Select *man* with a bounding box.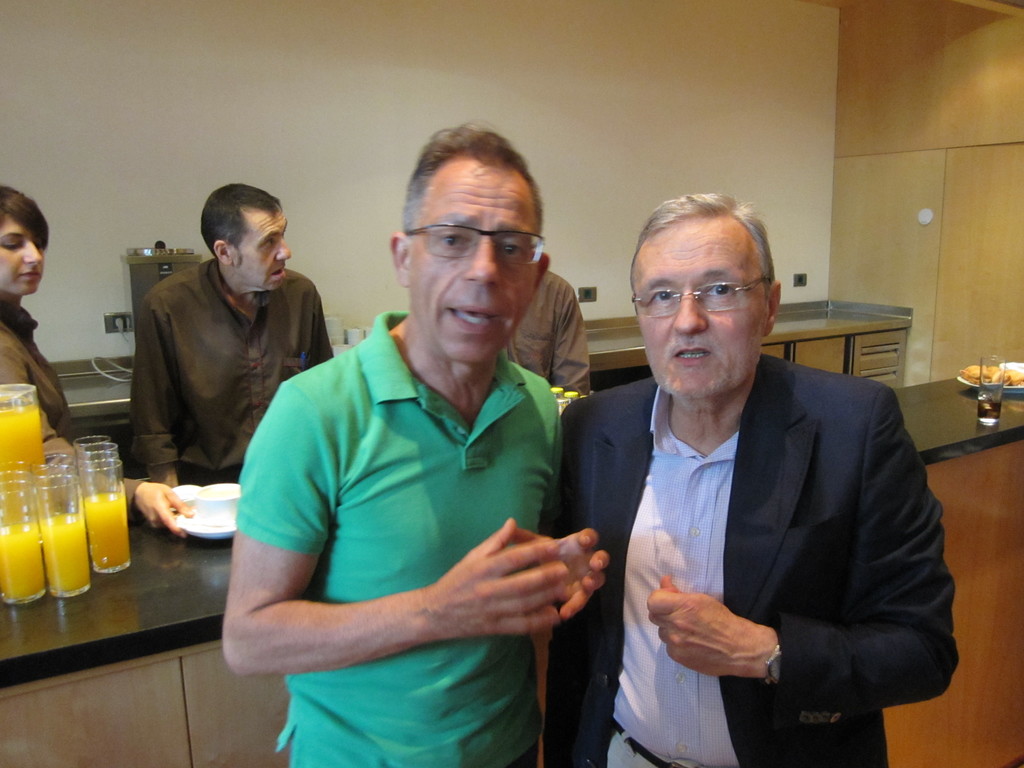
l=220, t=152, r=633, b=759.
